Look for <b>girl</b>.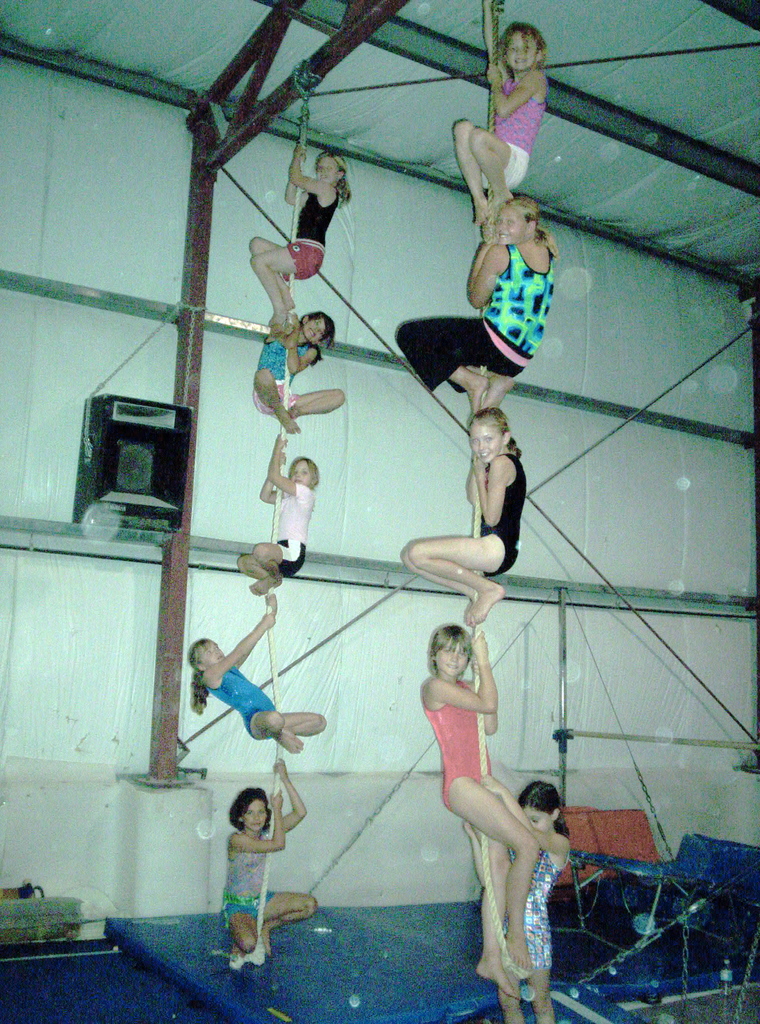
Found: bbox=(181, 608, 322, 760).
